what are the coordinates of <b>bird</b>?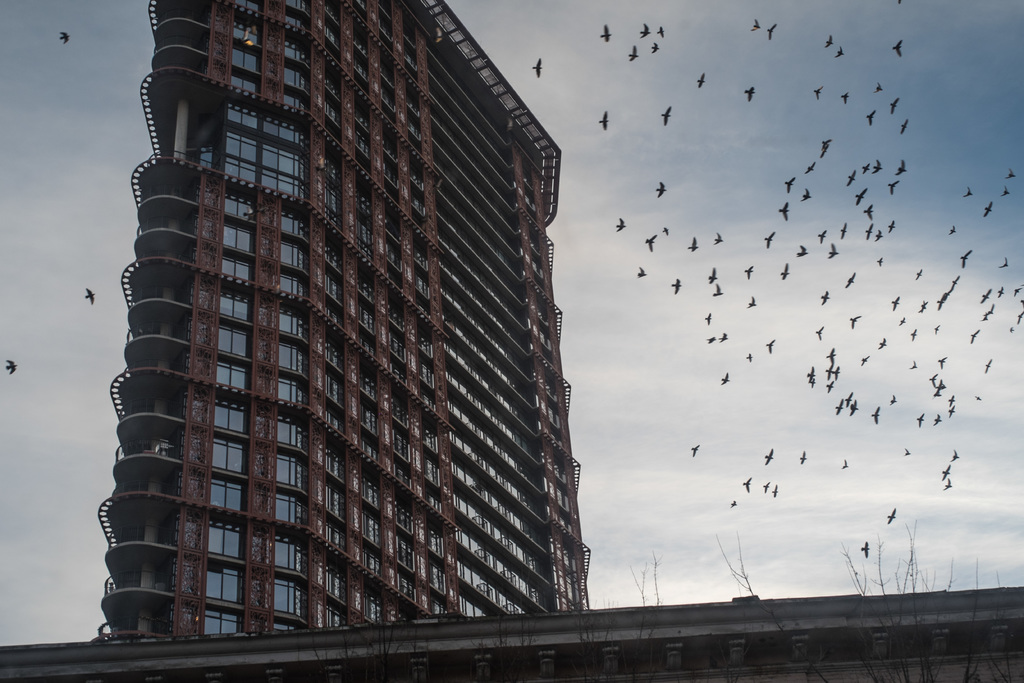
893, 40, 903, 54.
